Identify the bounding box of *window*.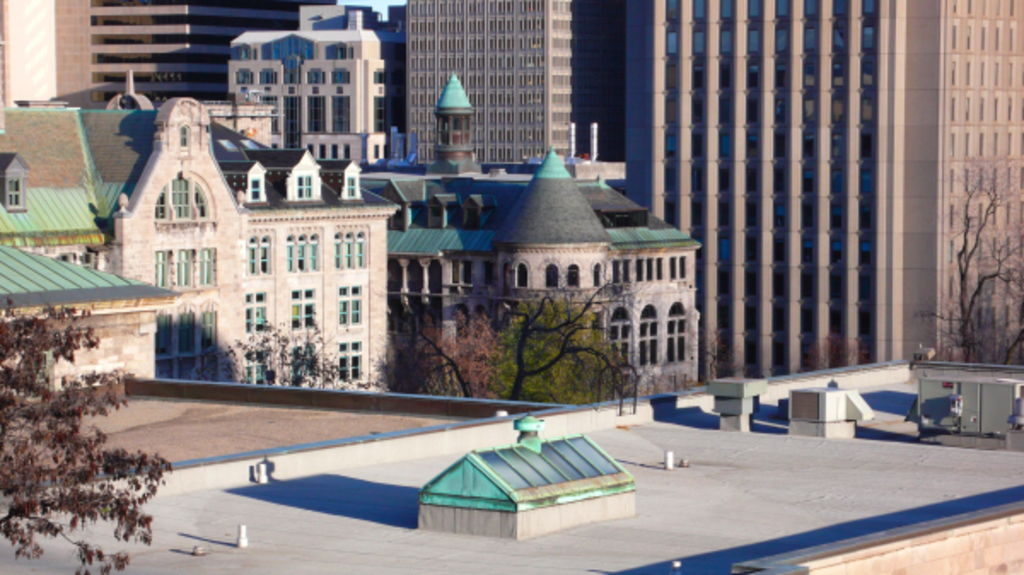
[236,65,275,85].
